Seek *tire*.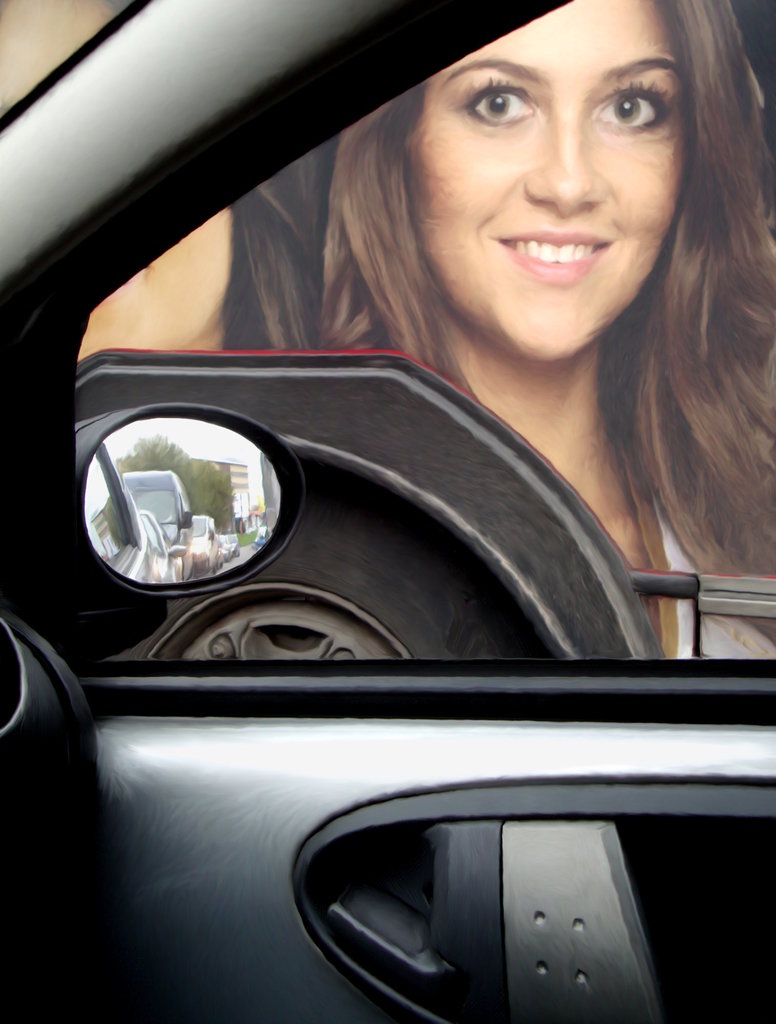
92, 475, 558, 673.
